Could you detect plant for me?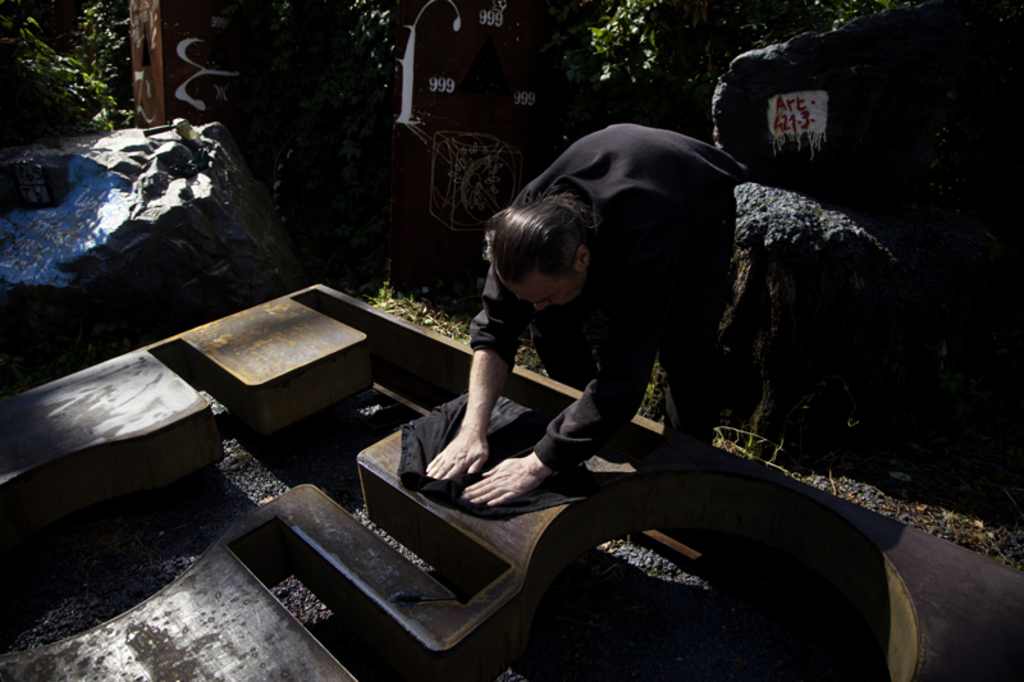
Detection result: Rect(522, 349, 545, 376).
